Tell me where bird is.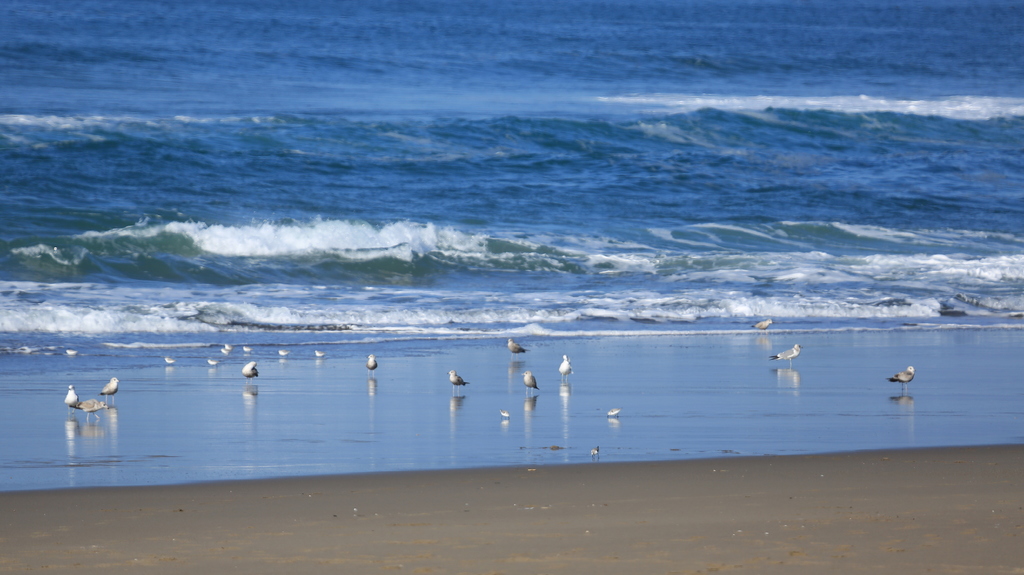
bird is at bbox=(216, 349, 228, 353).
